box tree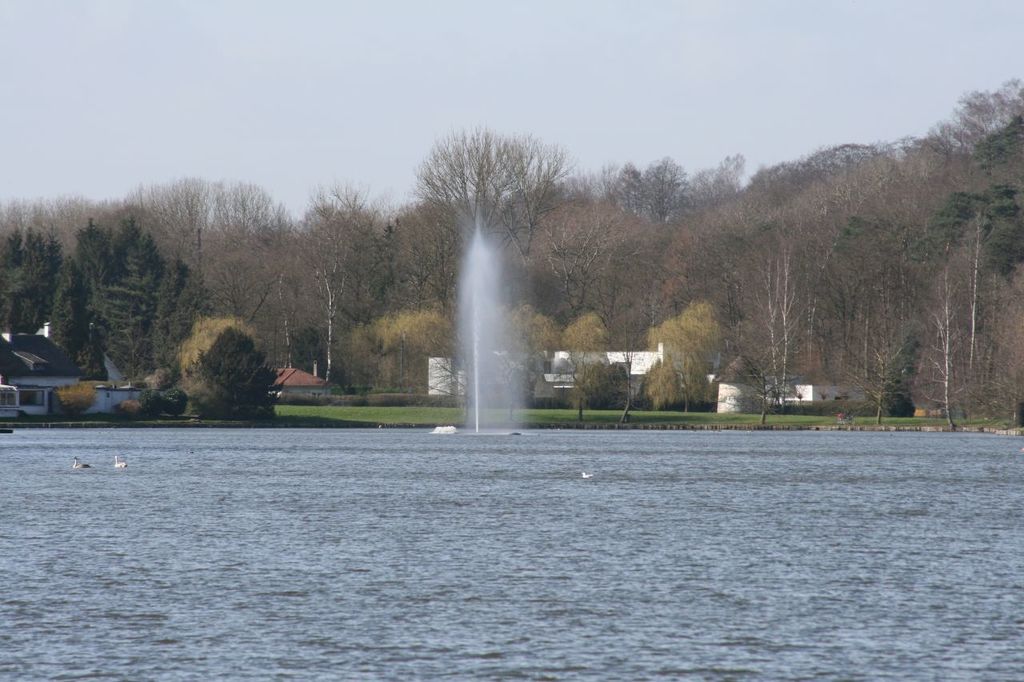
(left=0, top=217, right=72, bottom=353)
